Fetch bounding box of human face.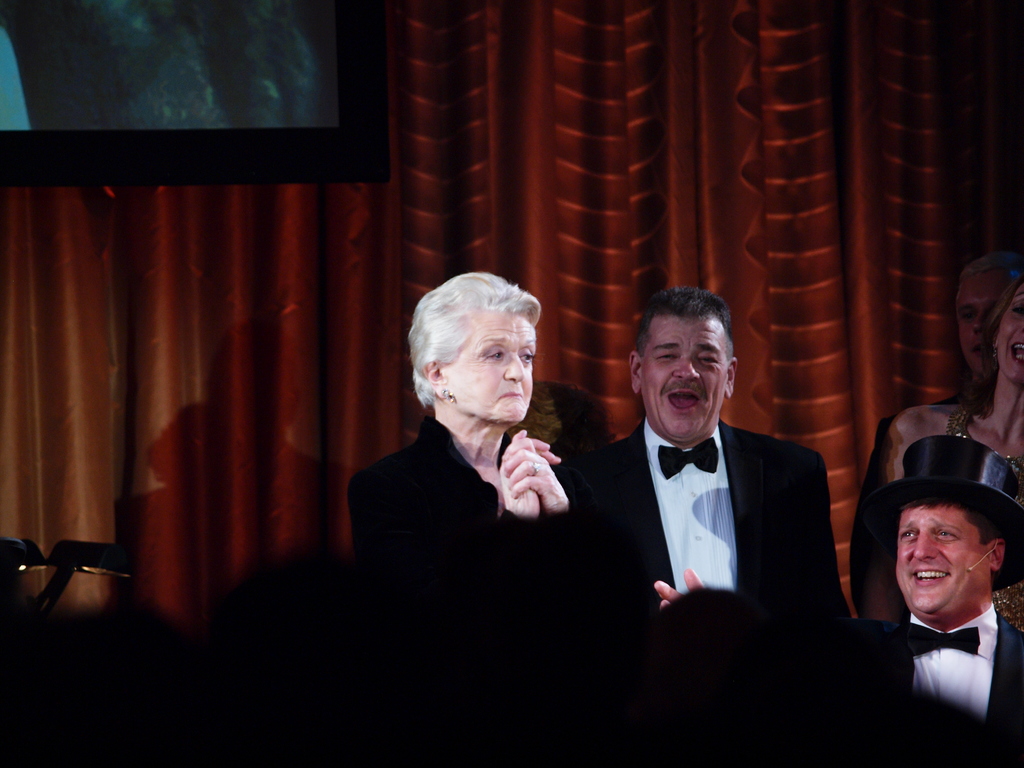
Bbox: bbox=[895, 504, 986, 614].
